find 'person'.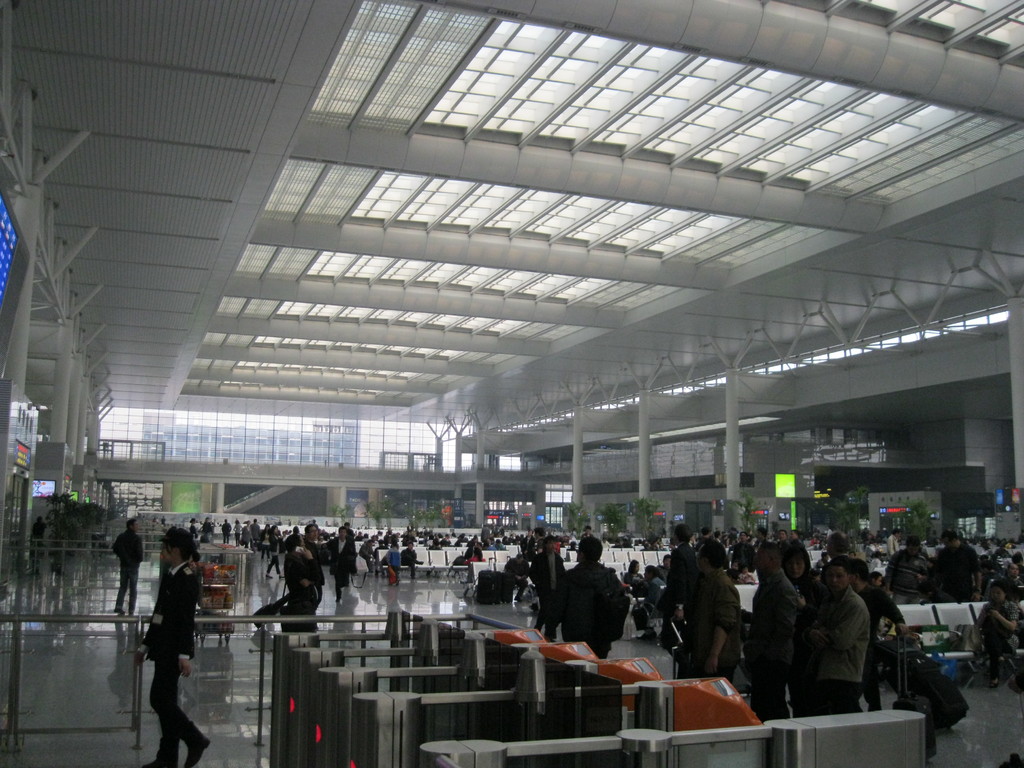
bbox(320, 524, 357, 605).
